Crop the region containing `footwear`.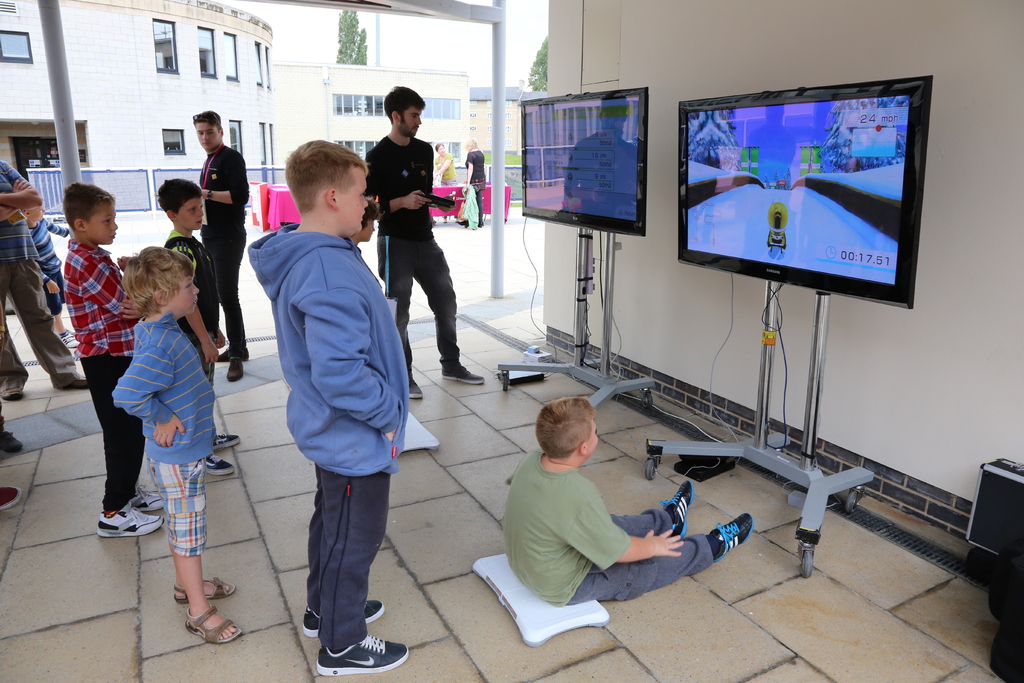
Crop region: (304,599,387,637).
